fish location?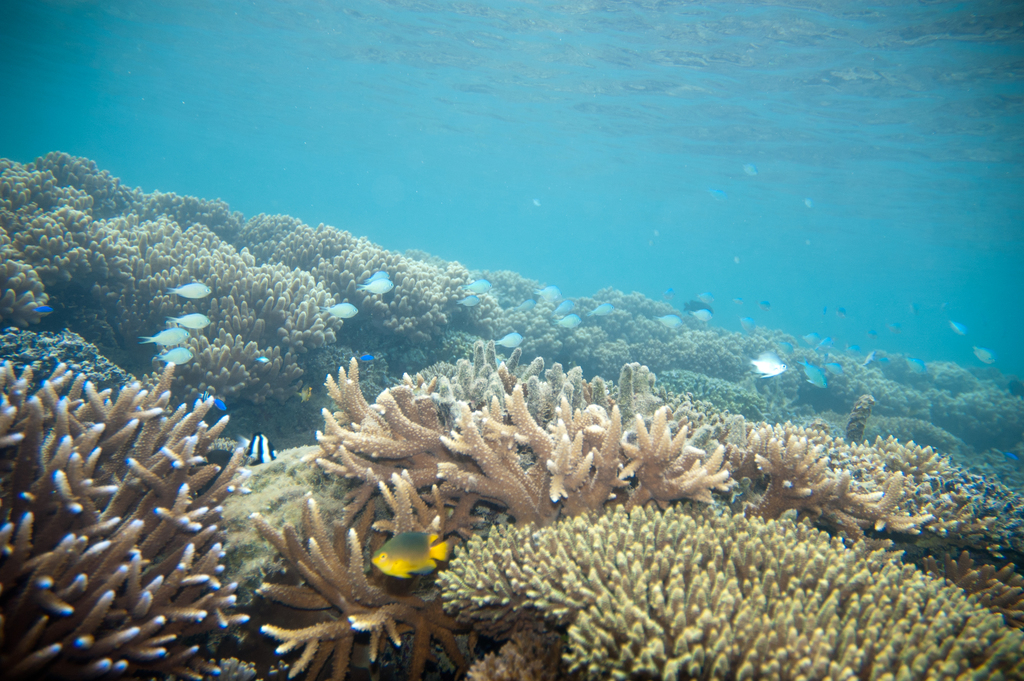
<bbox>497, 334, 524, 347</bbox>
